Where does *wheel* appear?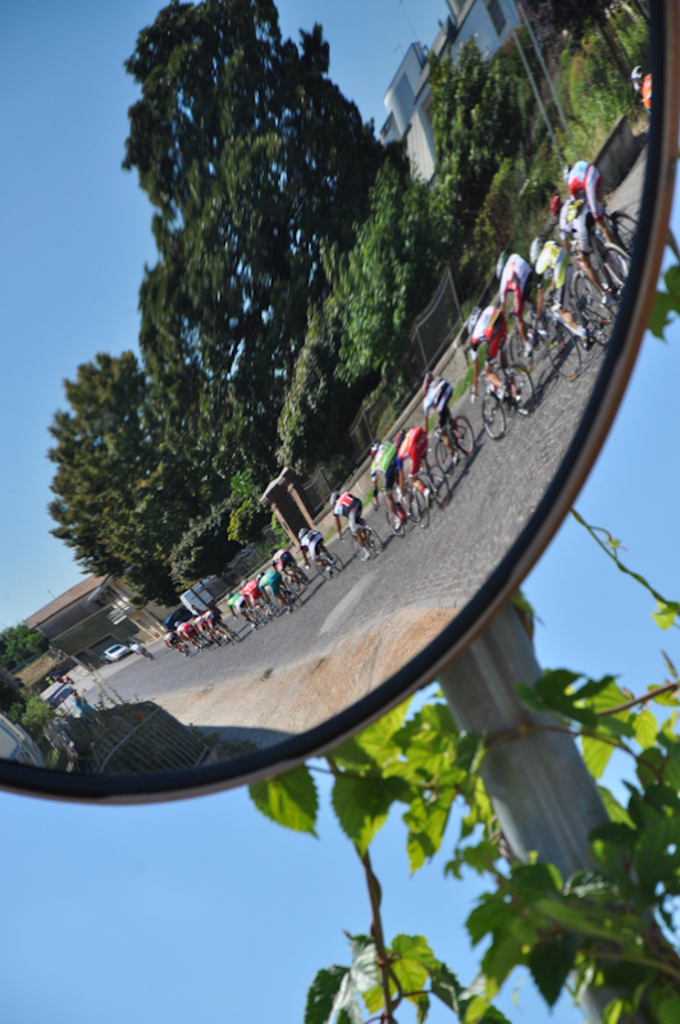
Appears at crop(424, 465, 456, 508).
